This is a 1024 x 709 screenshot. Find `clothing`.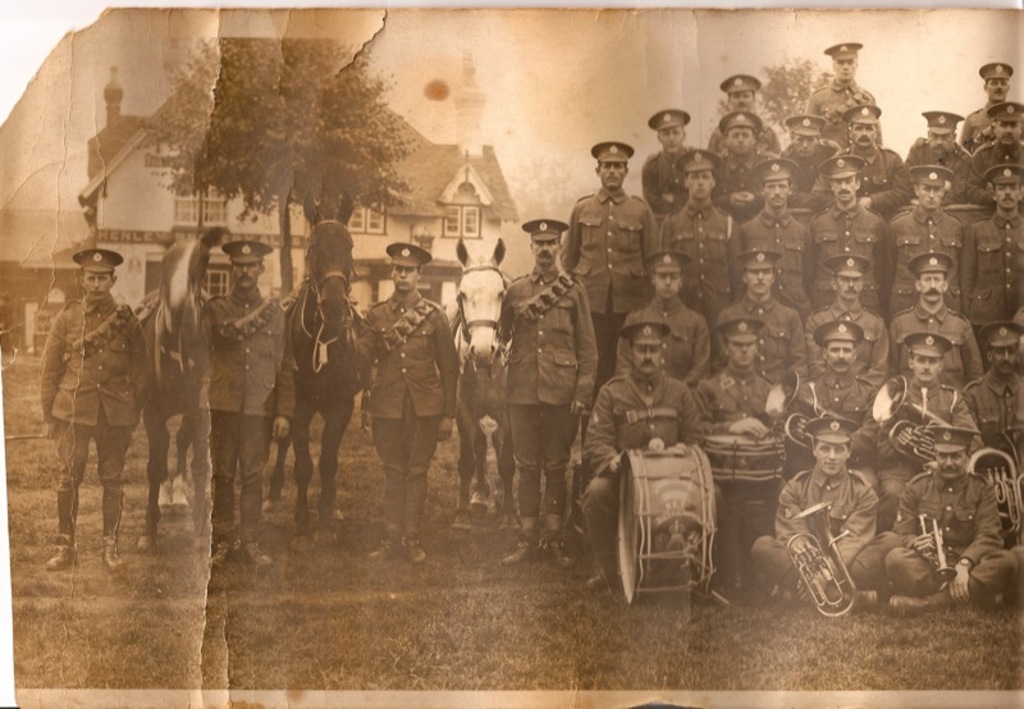
Bounding box: detection(970, 141, 1023, 191).
